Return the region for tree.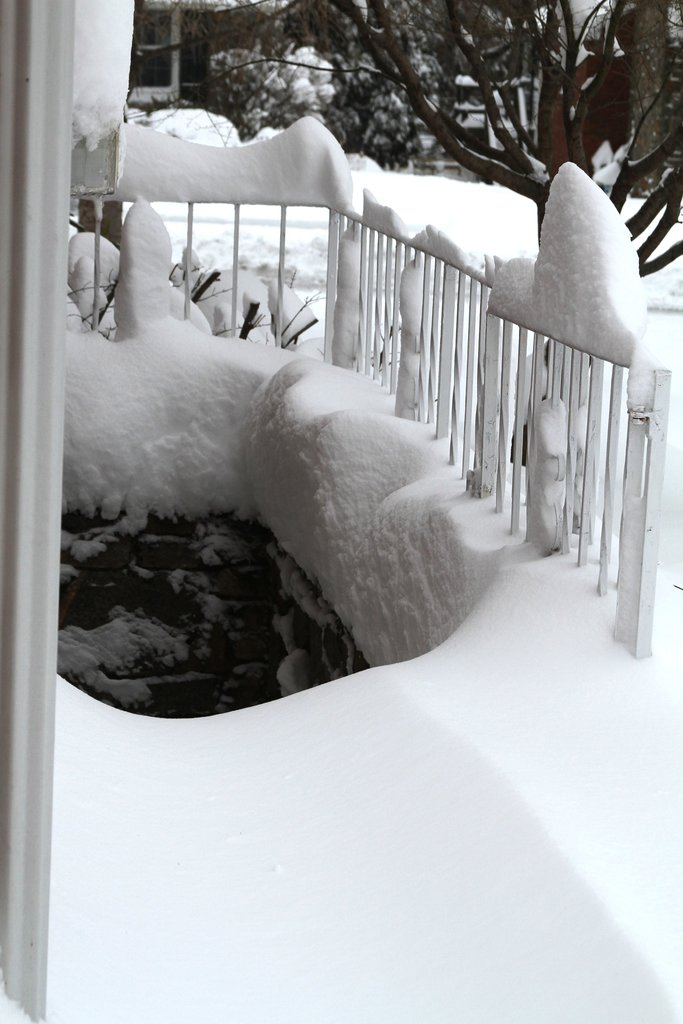
region(146, 0, 682, 276).
